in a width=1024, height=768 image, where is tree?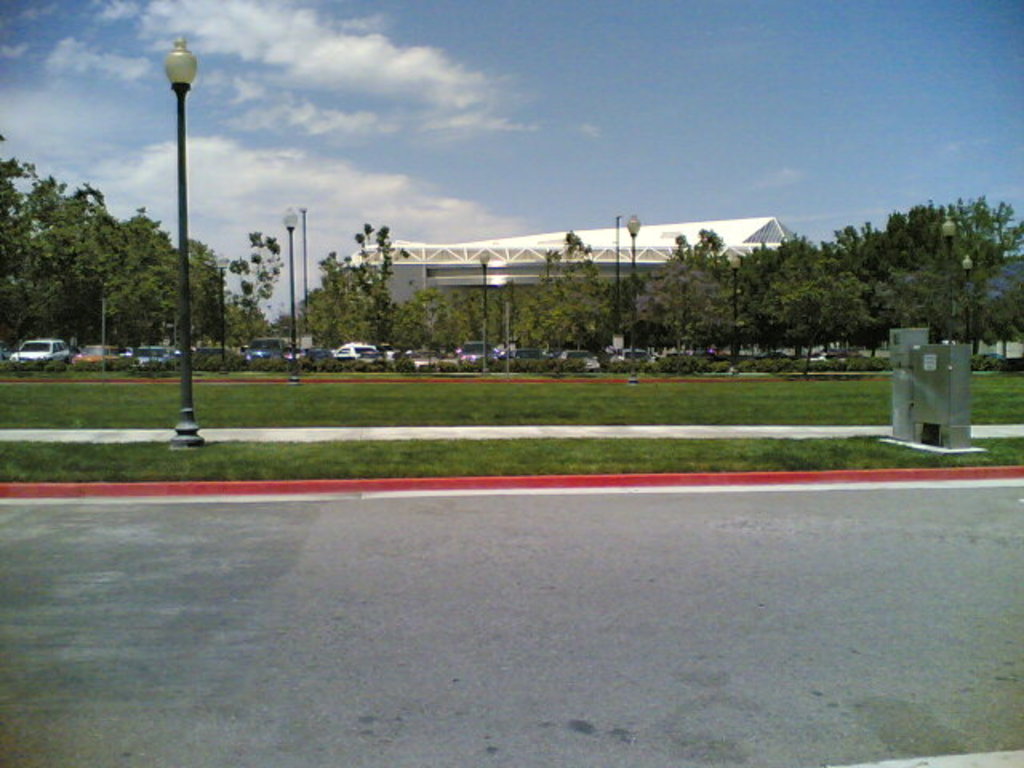
(581, 246, 611, 347).
